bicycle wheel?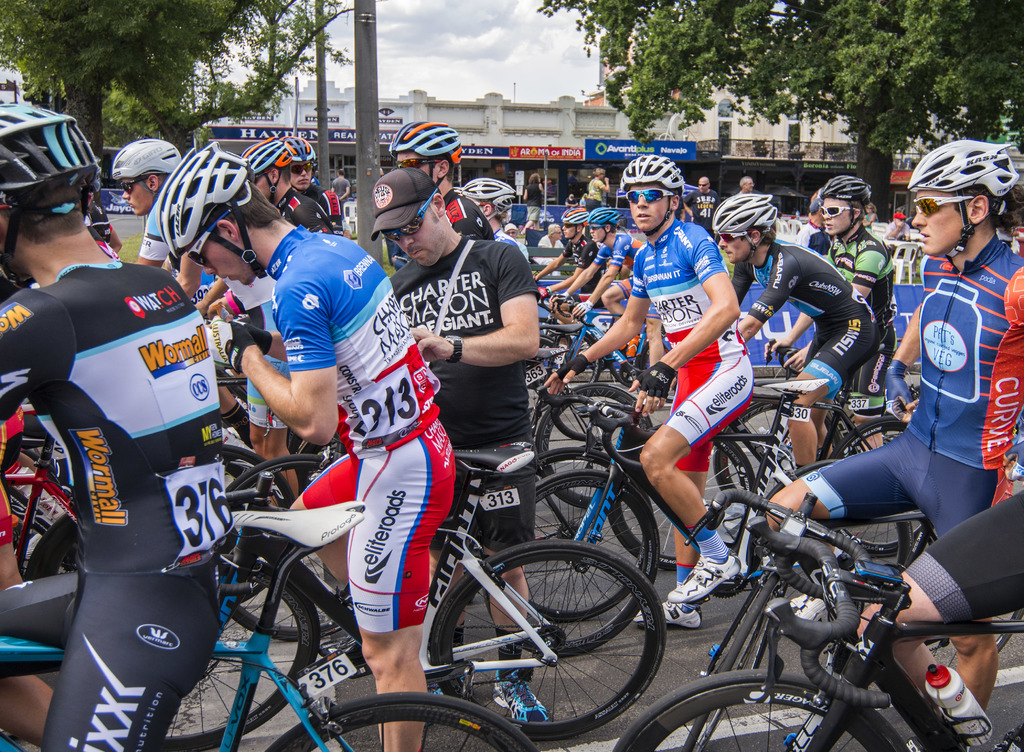
l=948, t=657, r=1023, b=751
